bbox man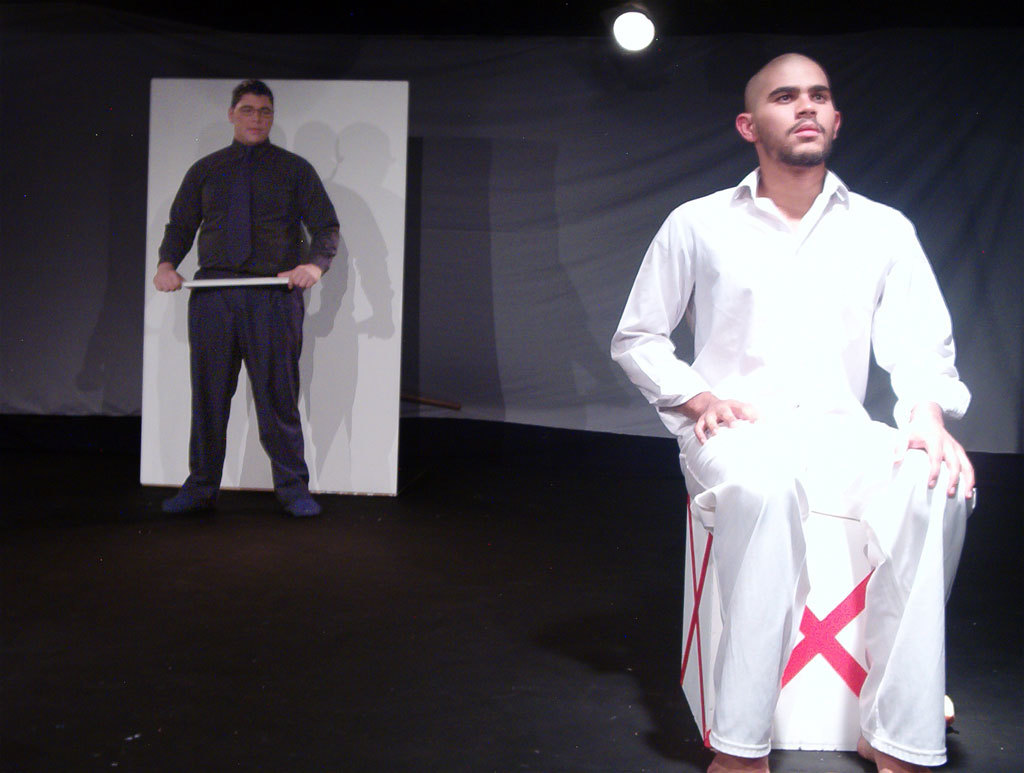
(606,53,980,772)
